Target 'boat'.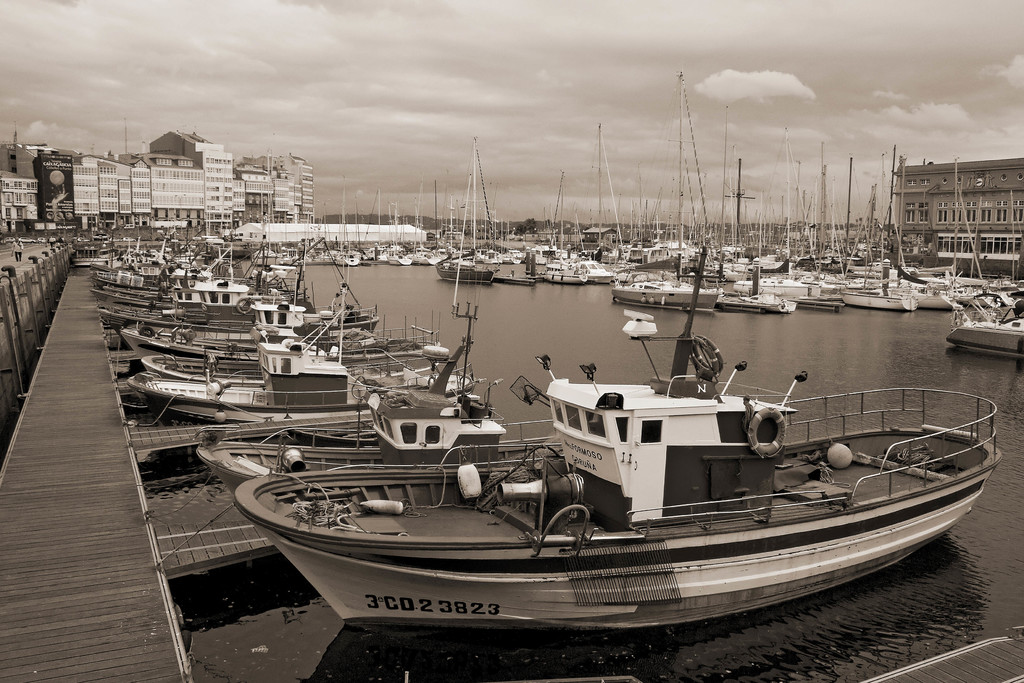
Target region: (517,176,593,290).
